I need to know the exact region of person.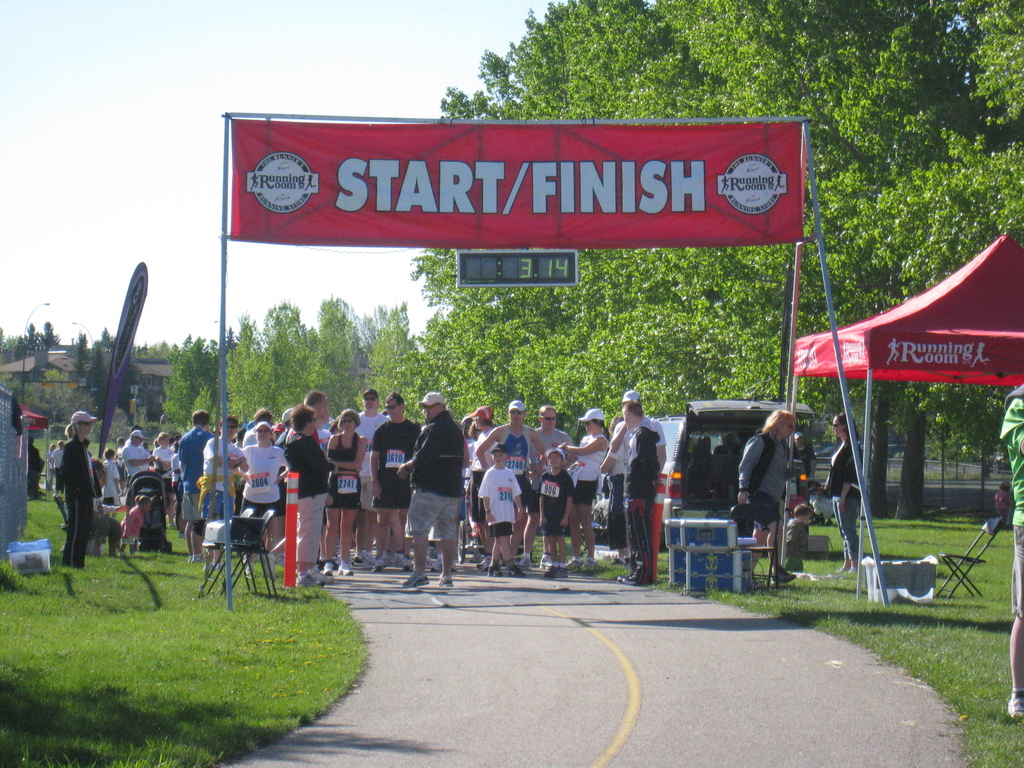
Region: 38/415/103/577.
